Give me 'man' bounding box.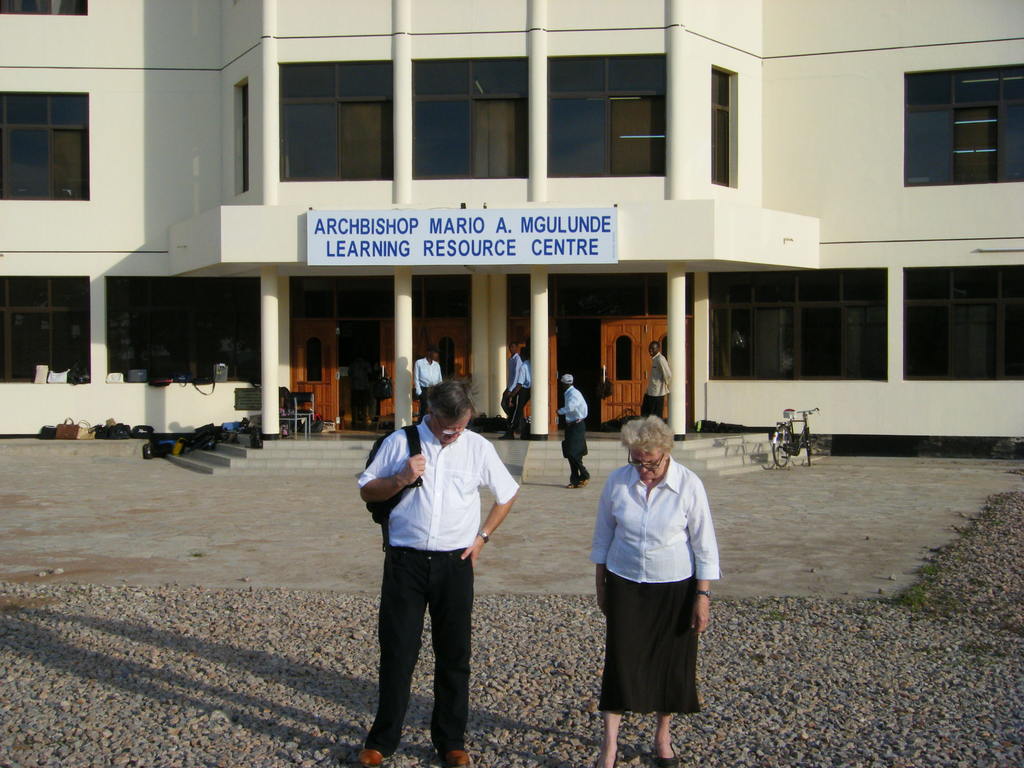
x1=356 y1=380 x2=518 y2=761.
